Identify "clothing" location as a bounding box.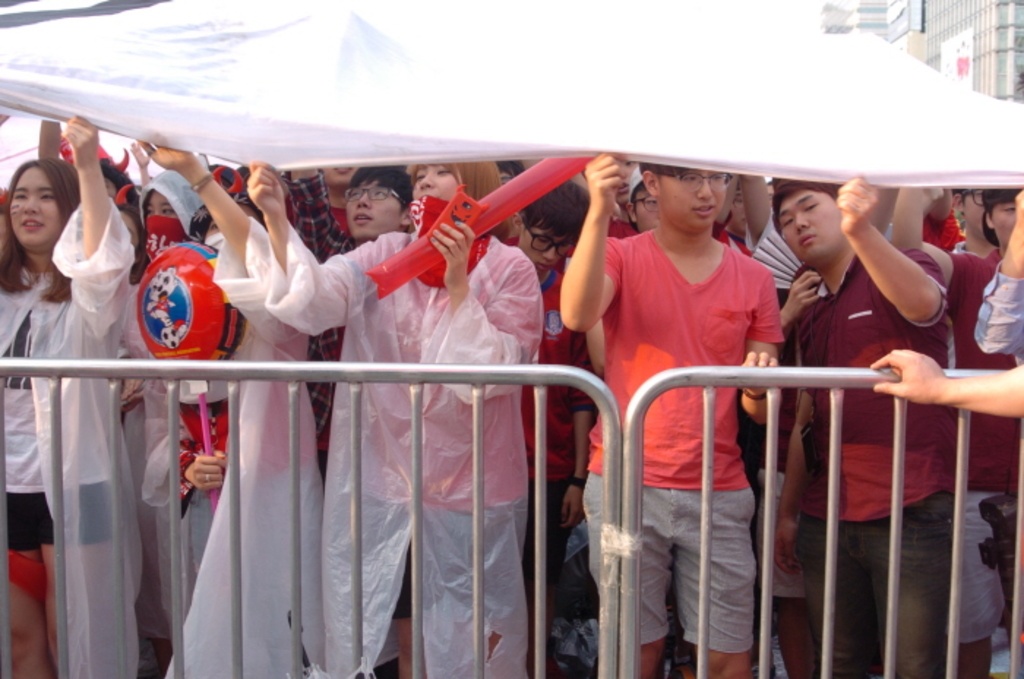
[left=971, top=260, right=1023, bottom=367].
